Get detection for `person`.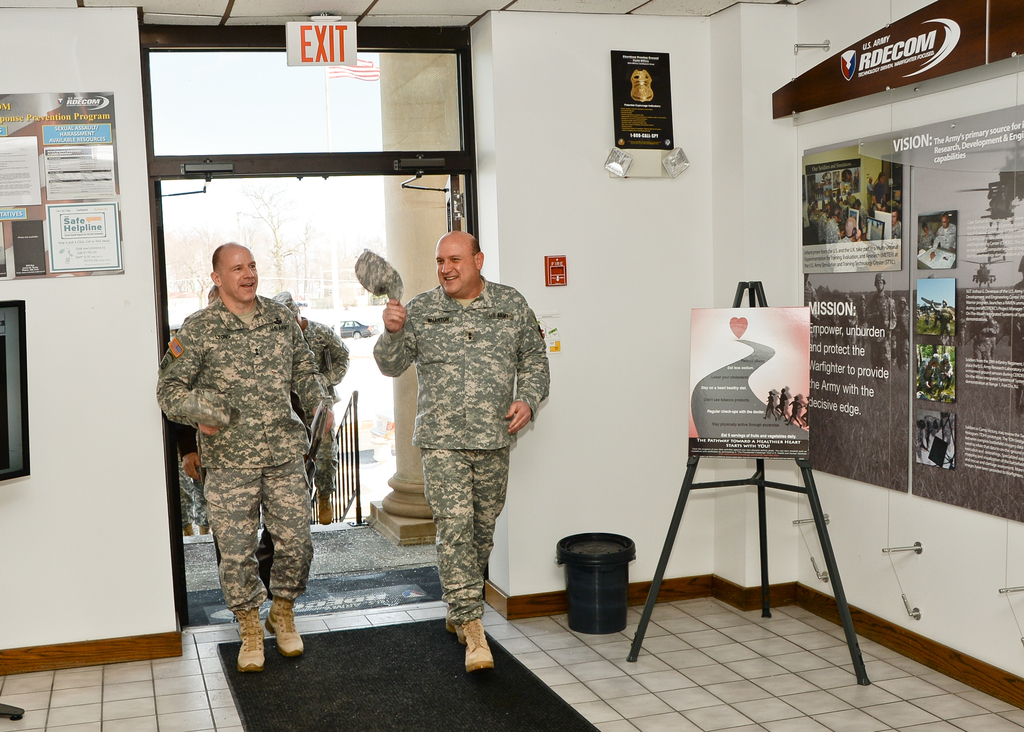
Detection: 812:204:819:224.
